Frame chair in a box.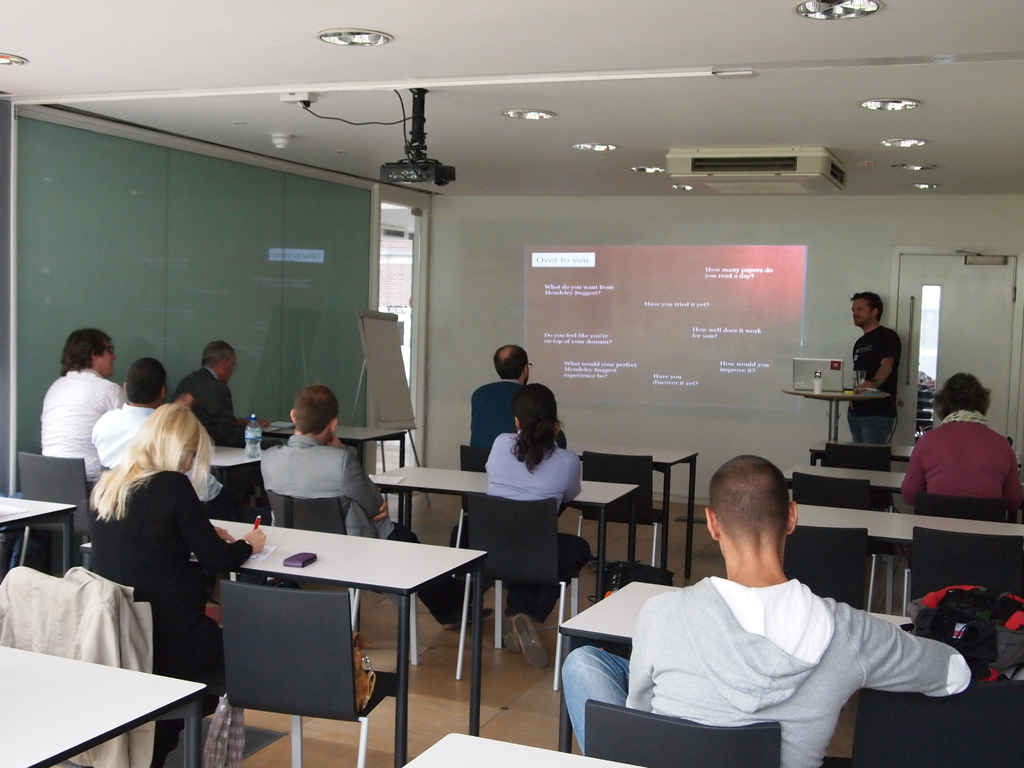
262, 490, 403, 657.
